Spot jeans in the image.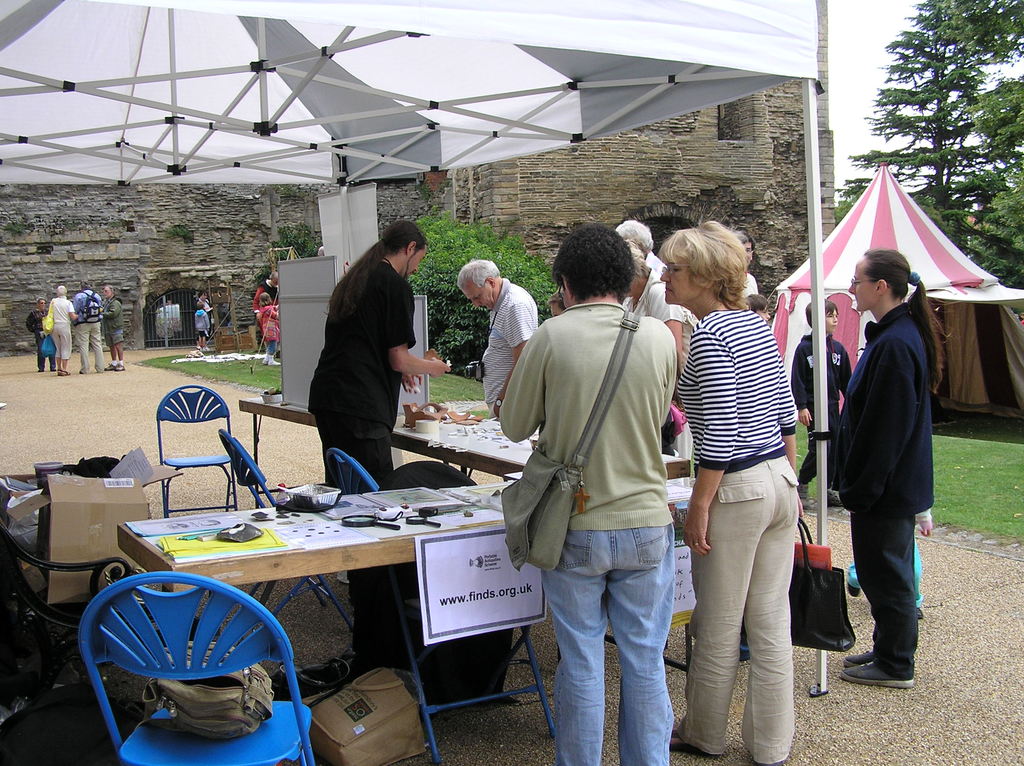
jeans found at x1=311 y1=411 x2=388 y2=491.
